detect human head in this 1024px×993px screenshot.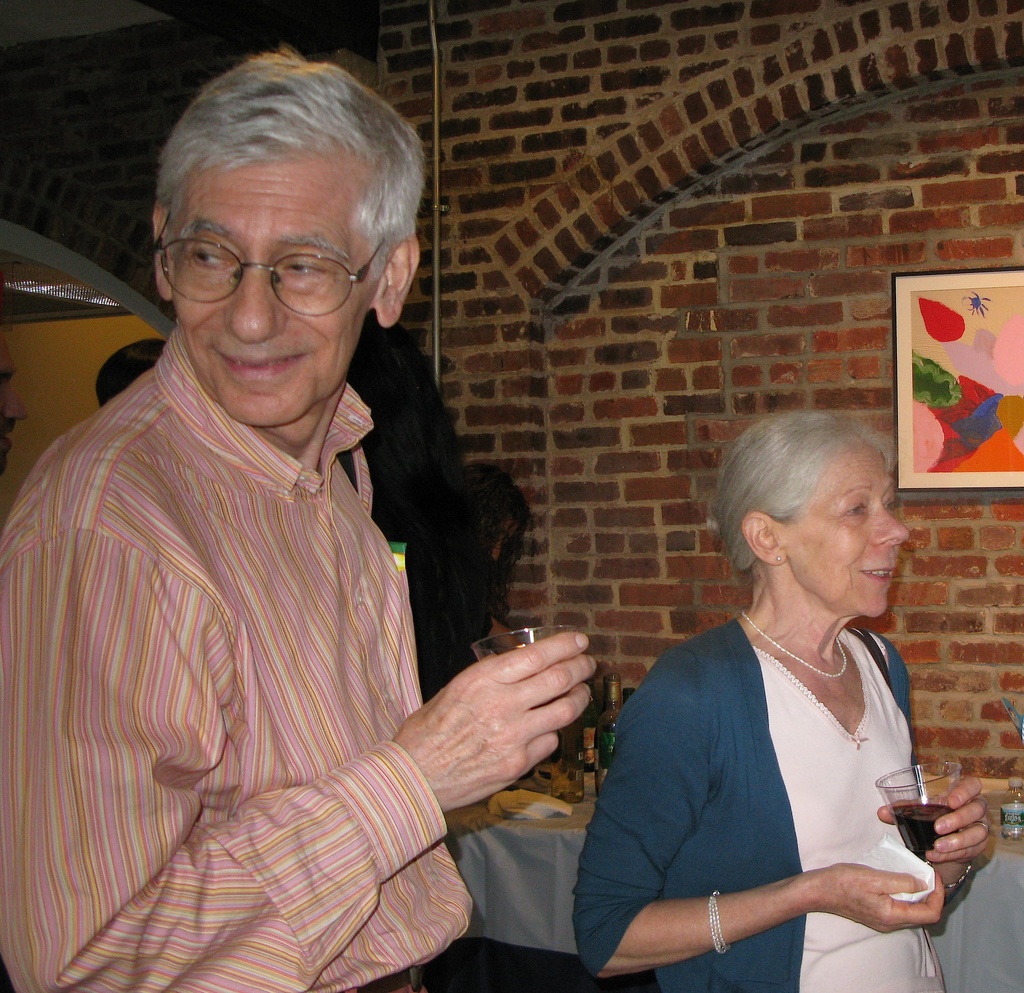
Detection: {"x1": 0, "y1": 326, "x2": 28, "y2": 474}.
